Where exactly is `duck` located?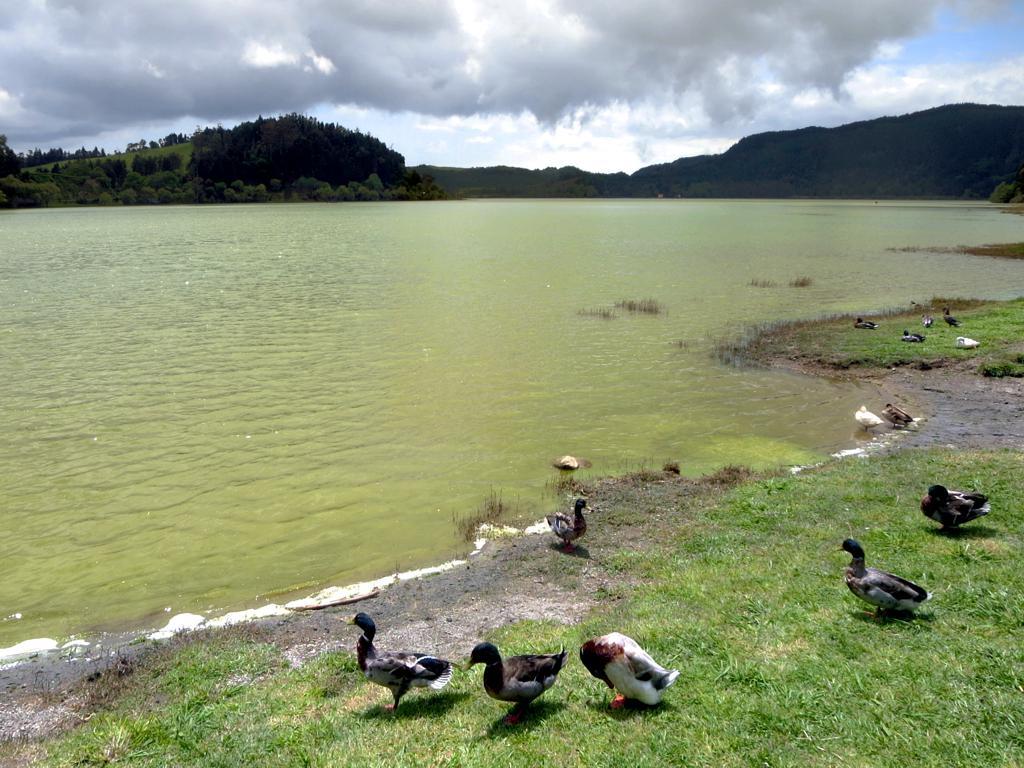
Its bounding box is 546:502:591:541.
